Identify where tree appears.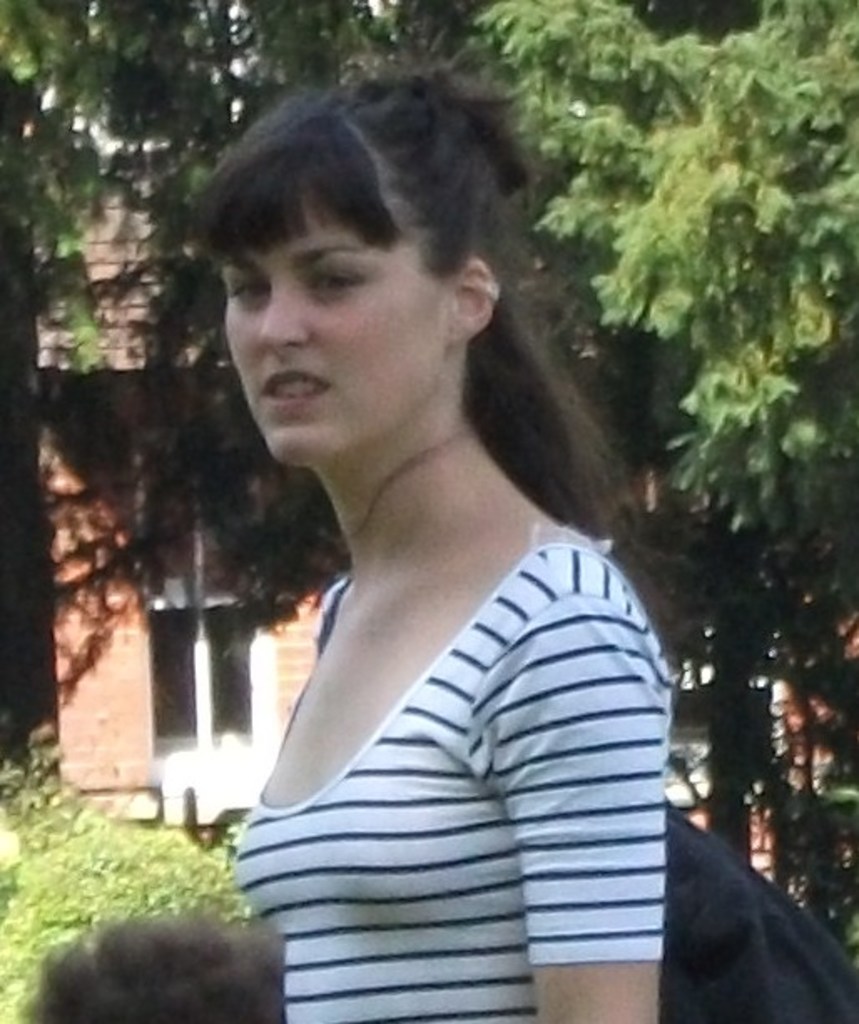
Appears at bbox=[598, 22, 849, 857].
